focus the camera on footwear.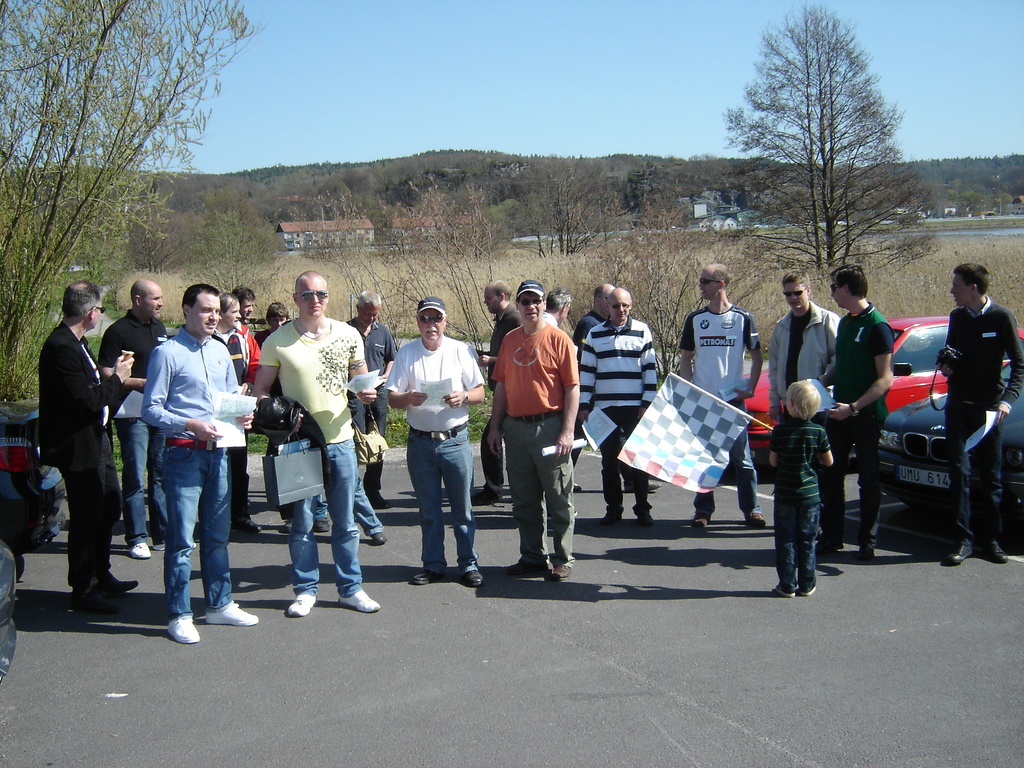
Focus region: region(860, 541, 876, 559).
